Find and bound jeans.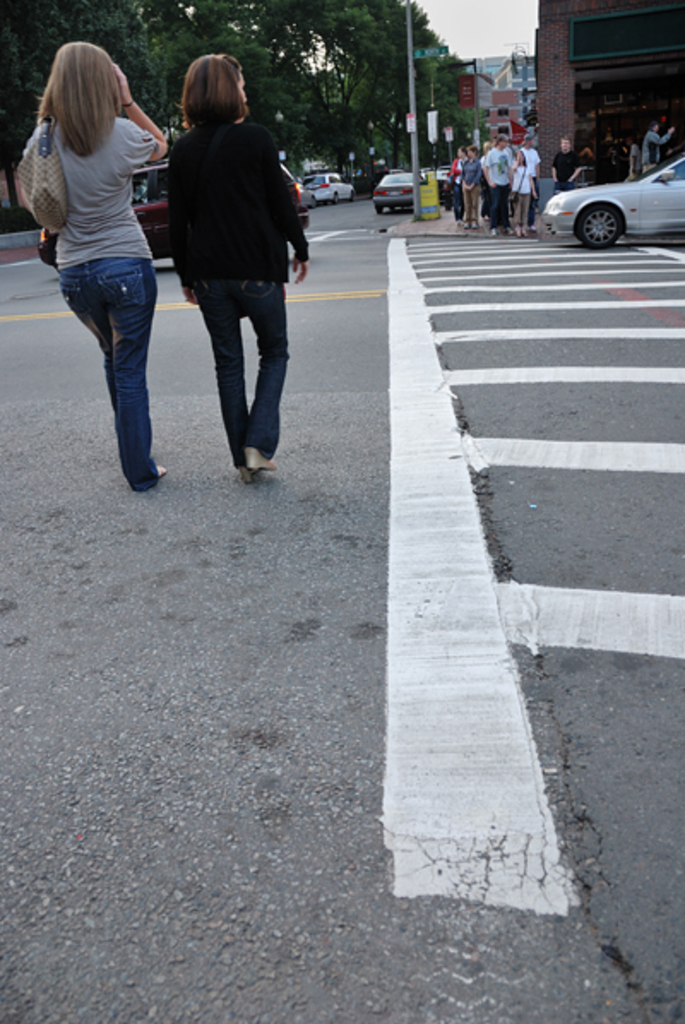
Bound: x1=185, y1=277, x2=291, y2=467.
